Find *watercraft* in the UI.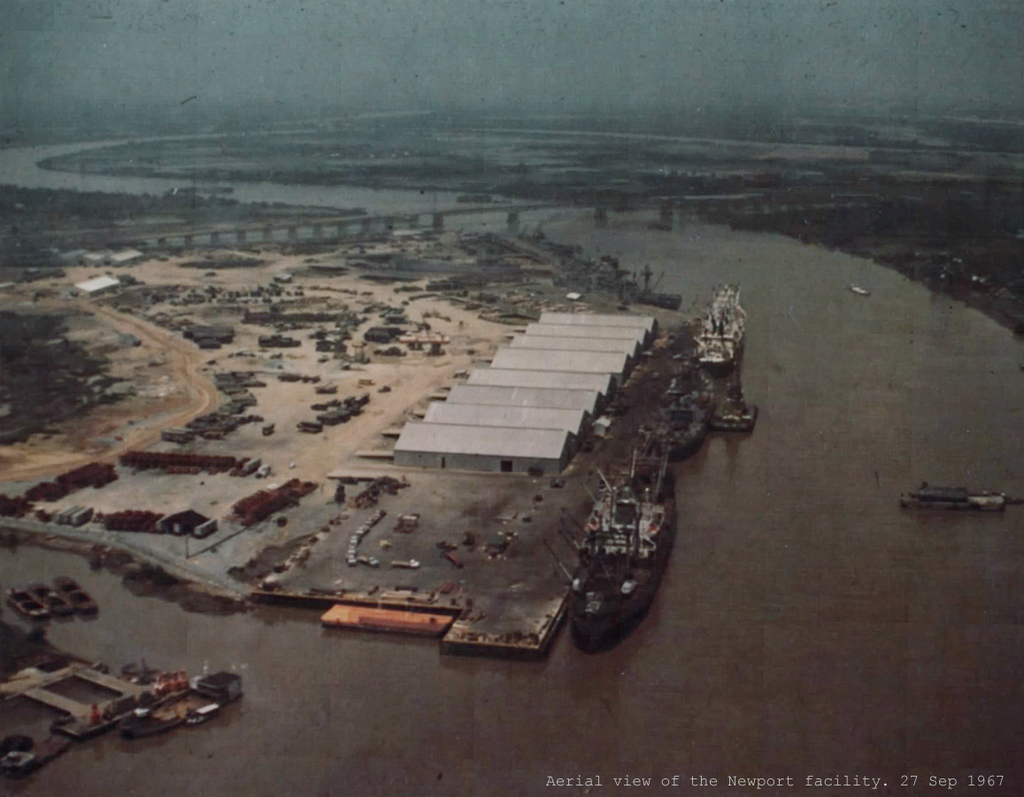
UI element at x1=897, y1=486, x2=1005, y2=511.
